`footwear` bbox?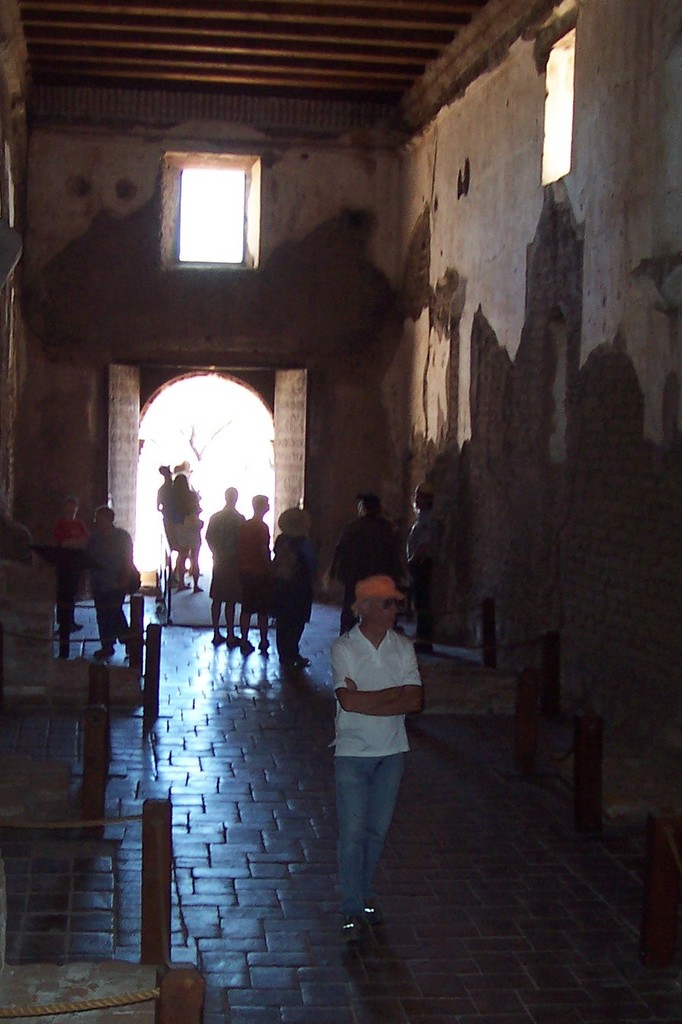
(x1=339, y1=916, x2=359, y2=947)
